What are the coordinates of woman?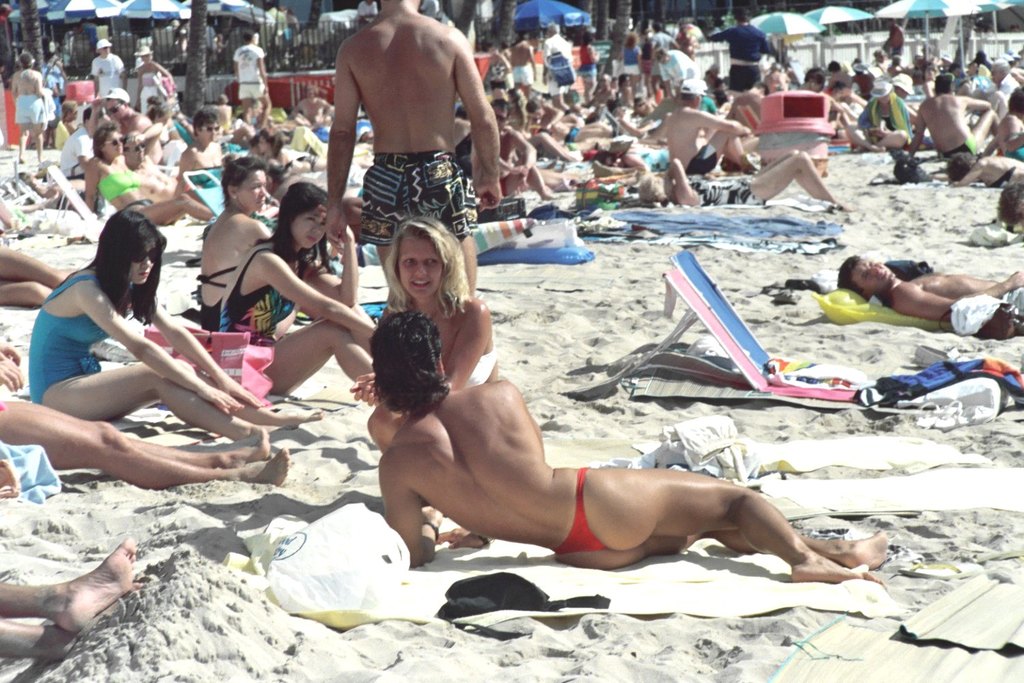
[left=20, top=199, right=327, bottom=449].
